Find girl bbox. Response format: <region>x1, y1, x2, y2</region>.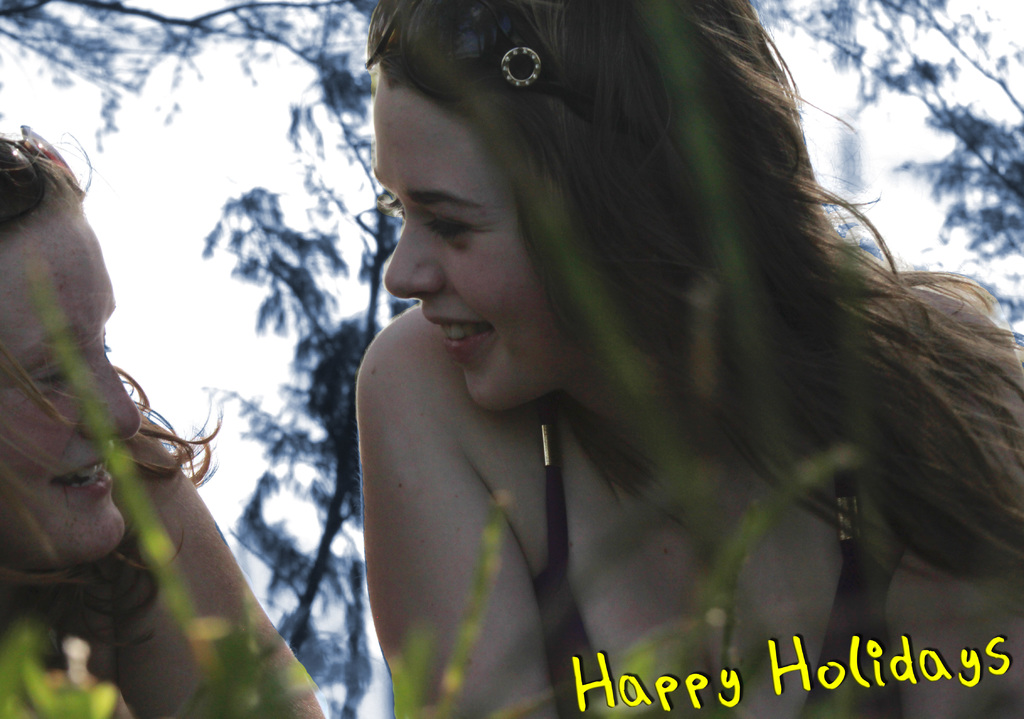
<region>0, 132, 327, 718</region>.
